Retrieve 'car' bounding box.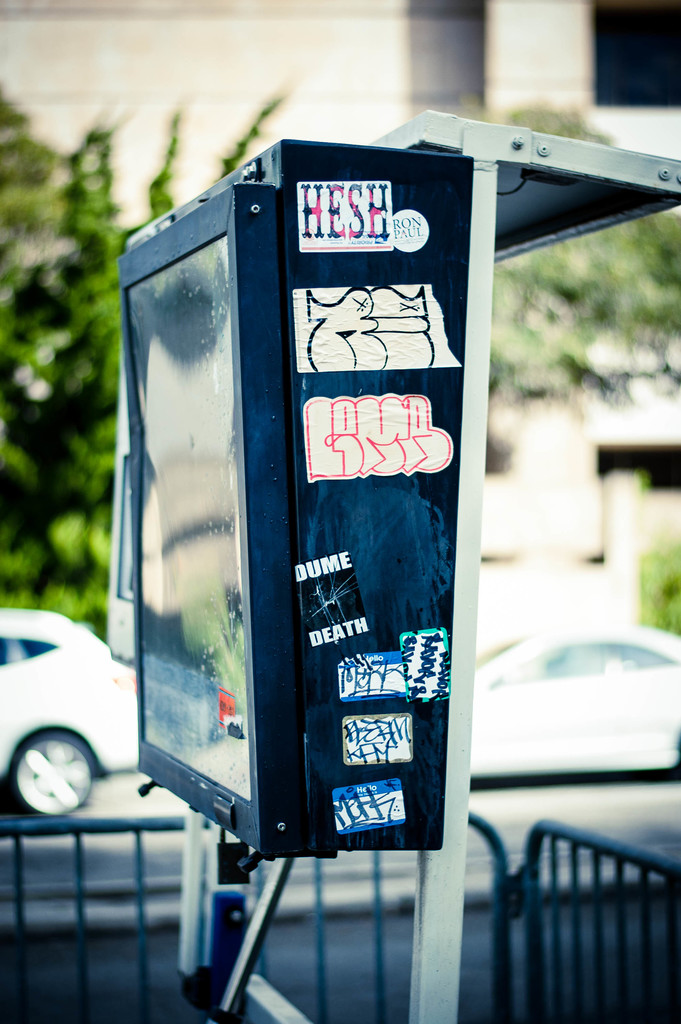
Bounding box: box=[0, 608, 143, 818].
